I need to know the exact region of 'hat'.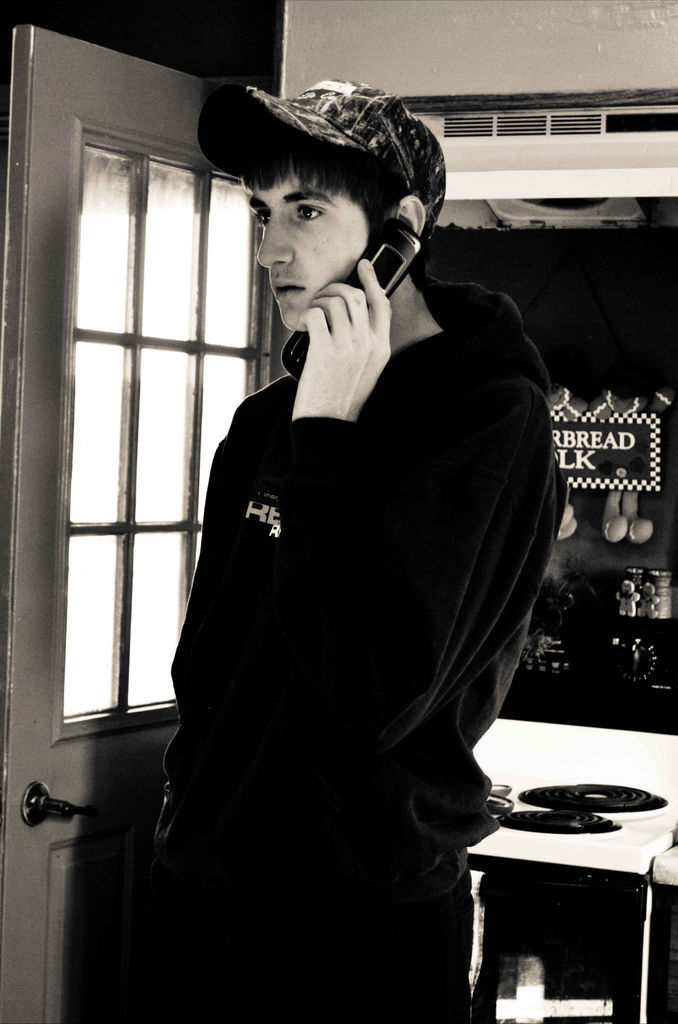
Region: select_region(195, 76, 447, 240).
